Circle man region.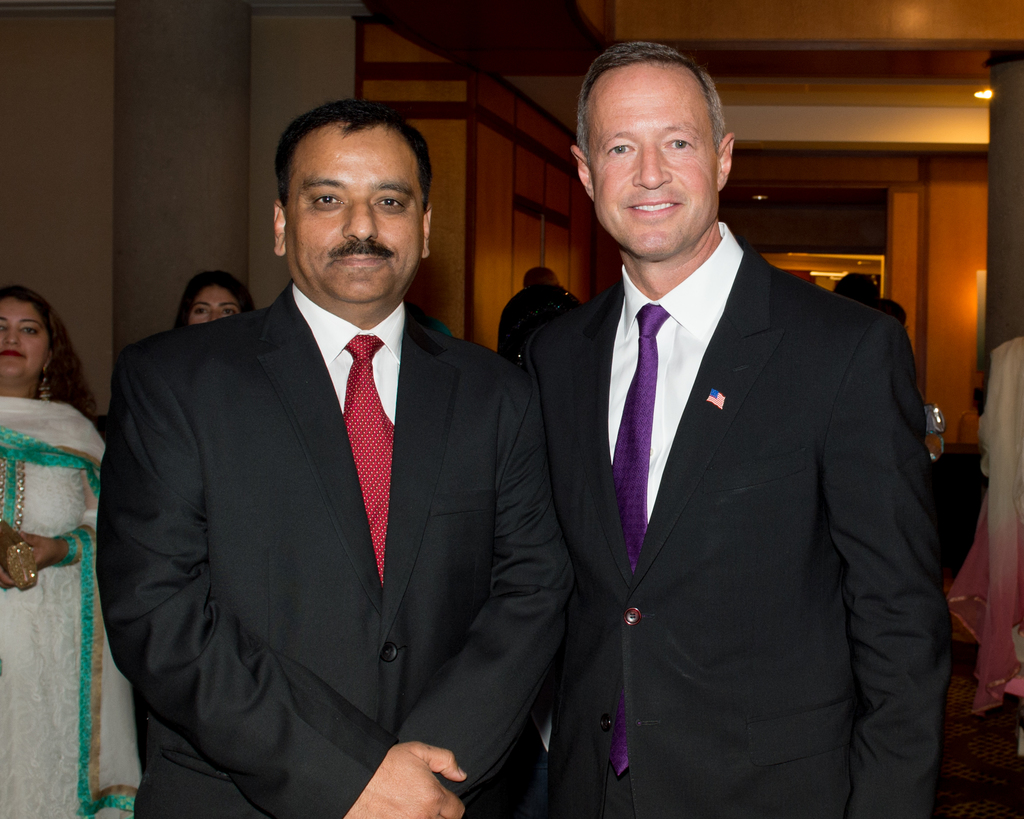
Region: crop(497, 264, 584, 364).
